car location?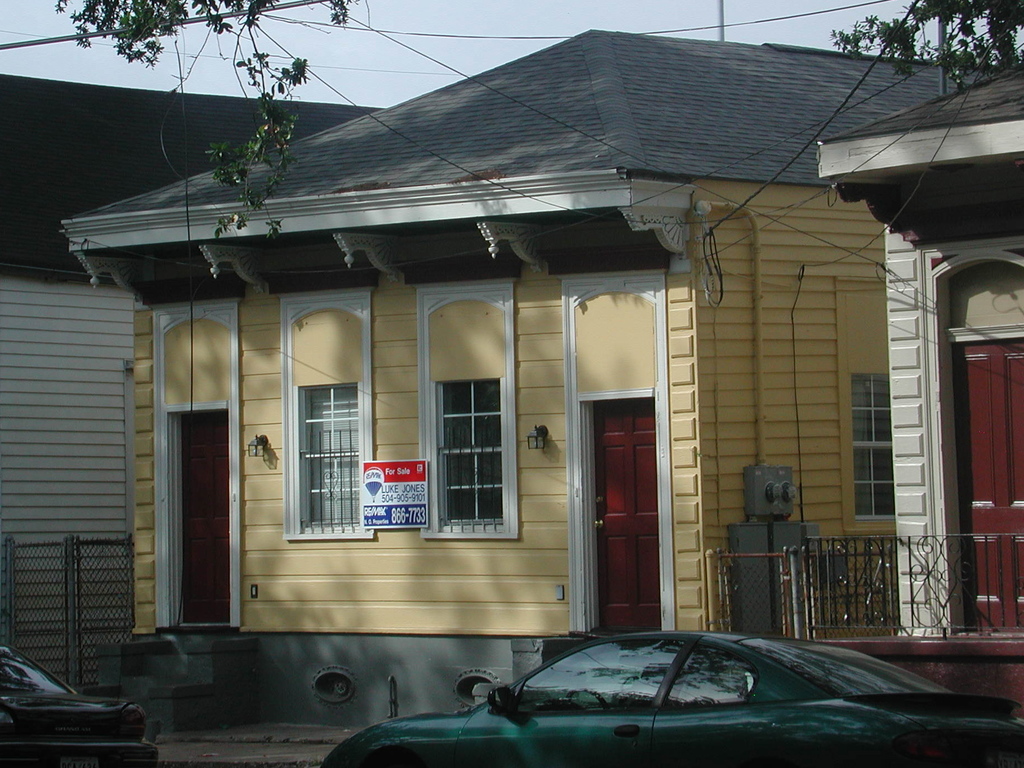
box(324, 626, 1020, 767)
